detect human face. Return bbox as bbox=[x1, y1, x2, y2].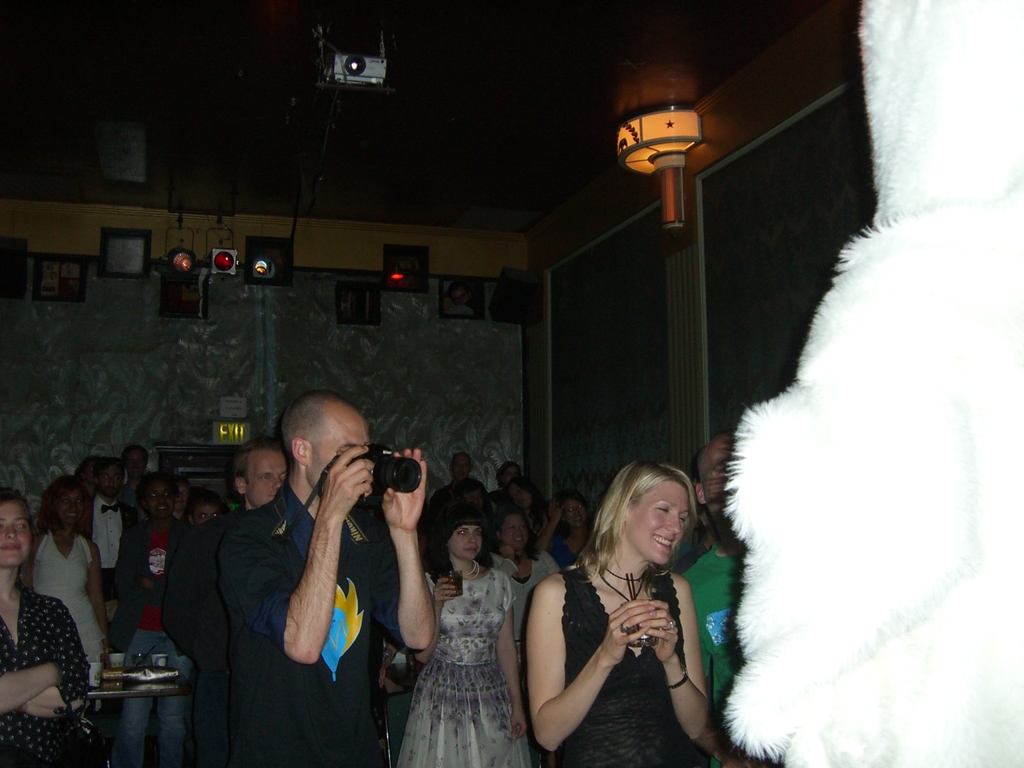
bbox=[177, 486, 191, 504].
